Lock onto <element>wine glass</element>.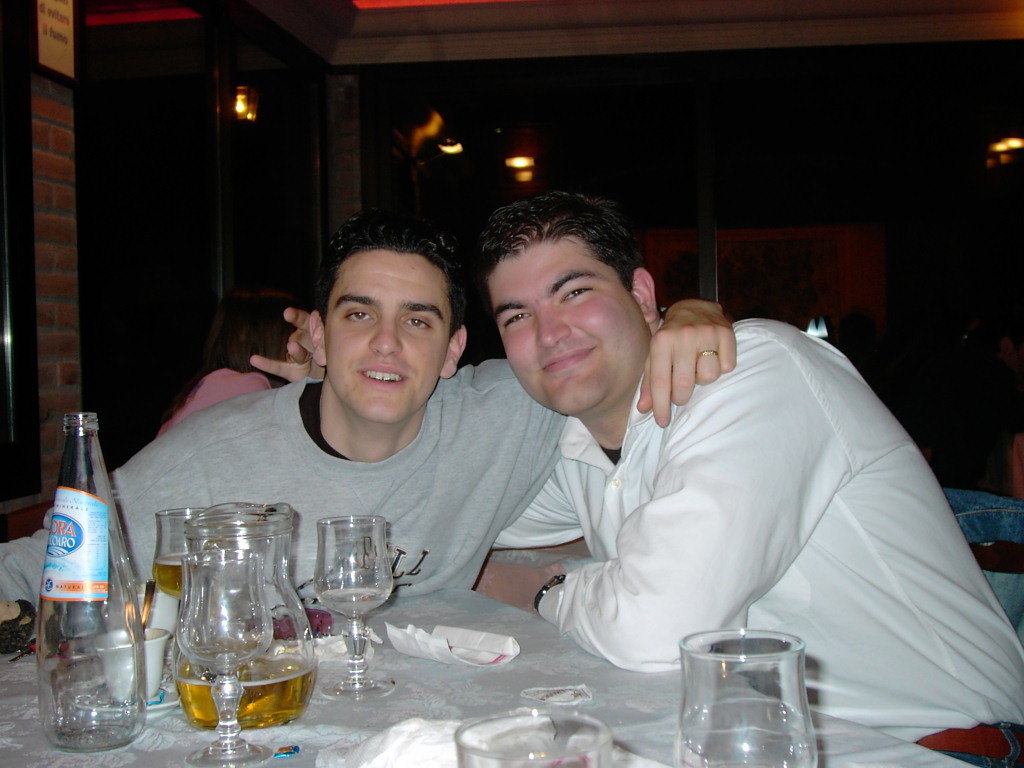
Locked: region(152, 505, 204, 609).
